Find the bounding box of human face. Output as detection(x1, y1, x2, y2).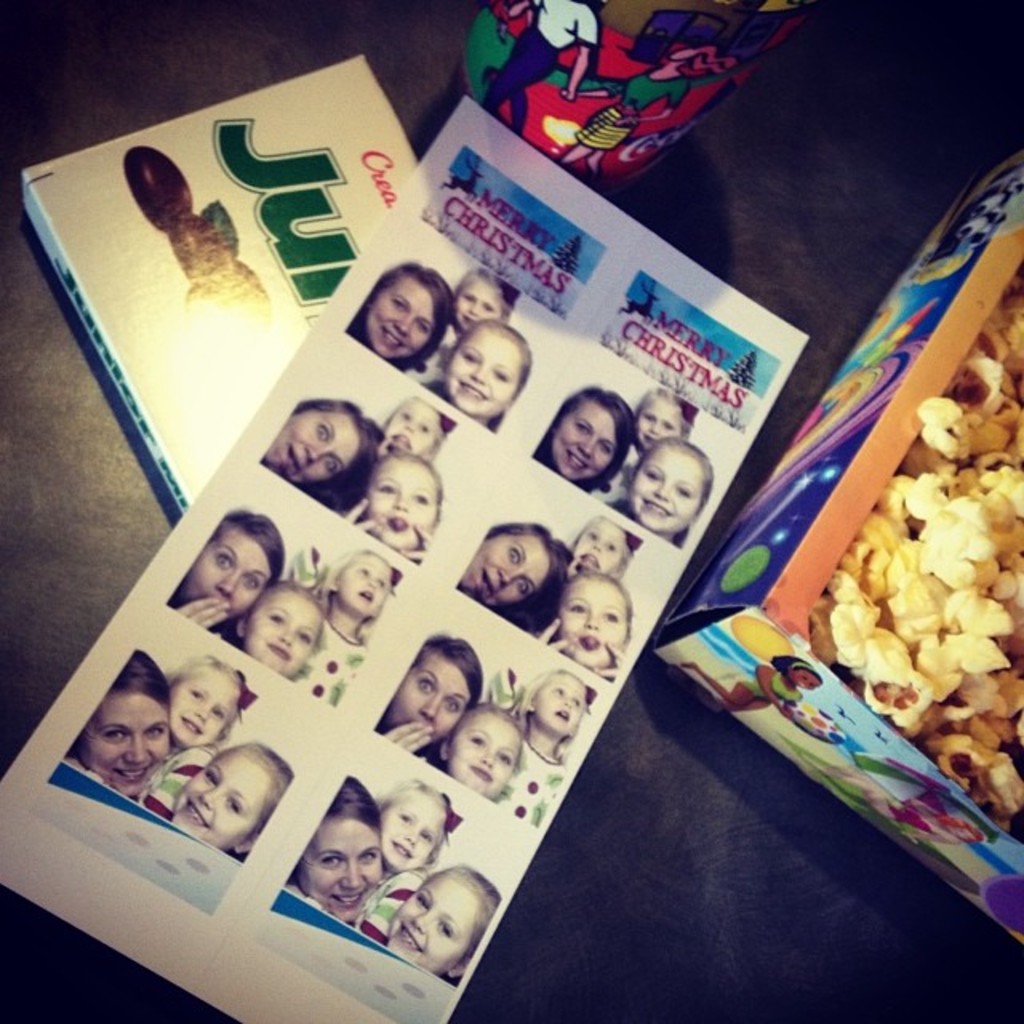
detection(189, 533, 270, 621).
